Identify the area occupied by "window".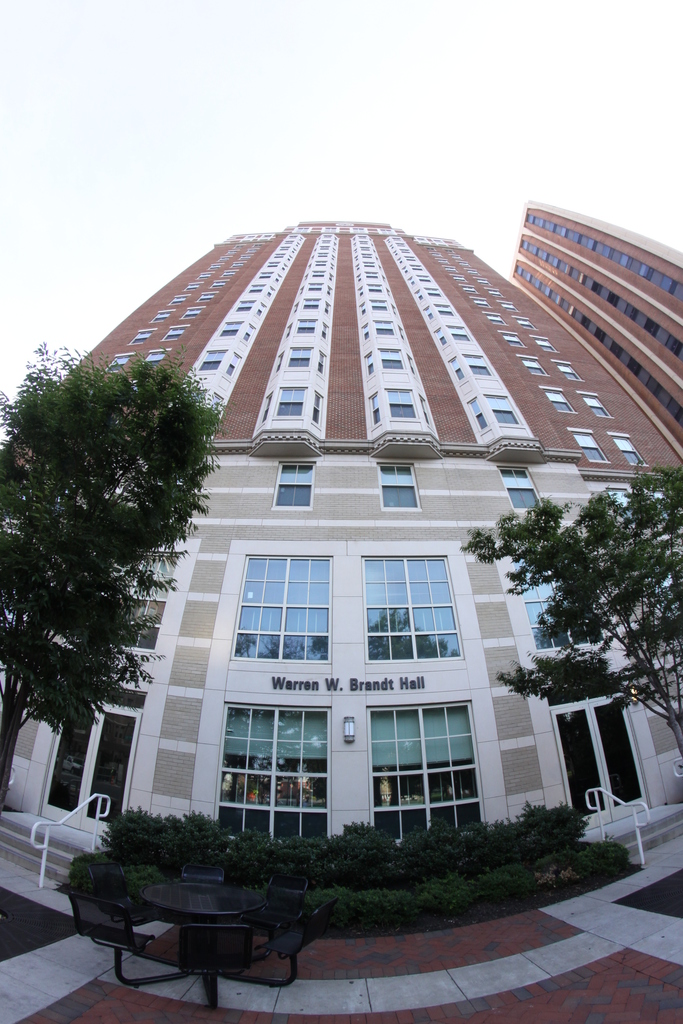
Area: (left=370, top=269, right=380, bottom=279).
